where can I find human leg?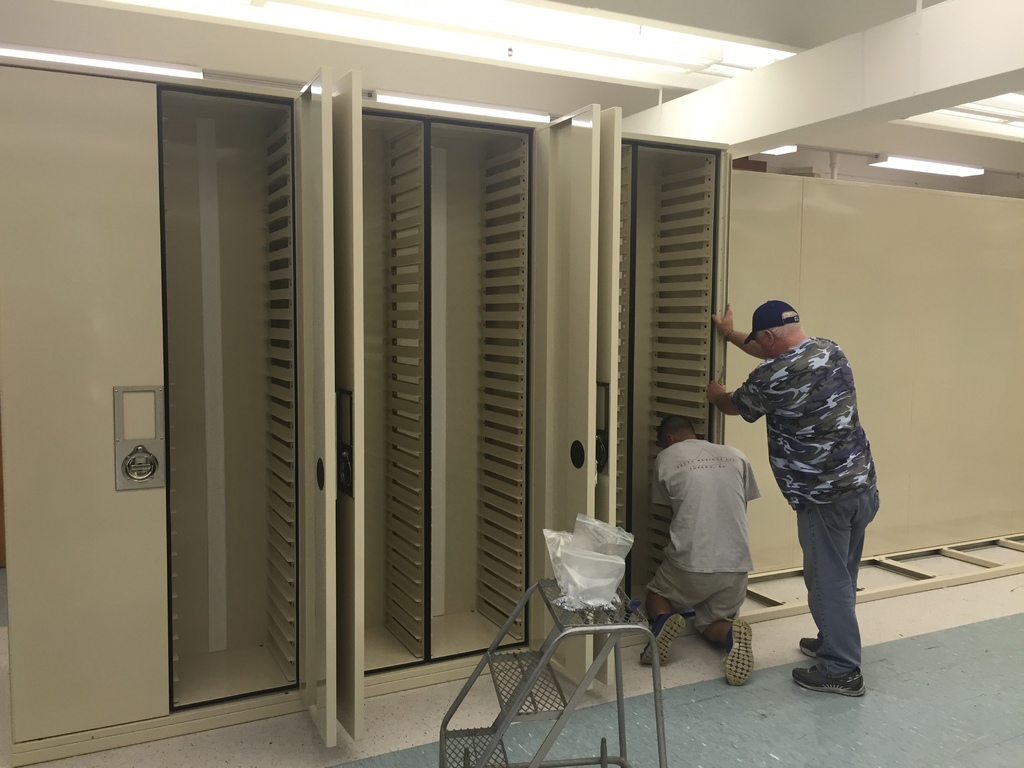
You can find it at <region>793, 502, 874, 701</region>.
